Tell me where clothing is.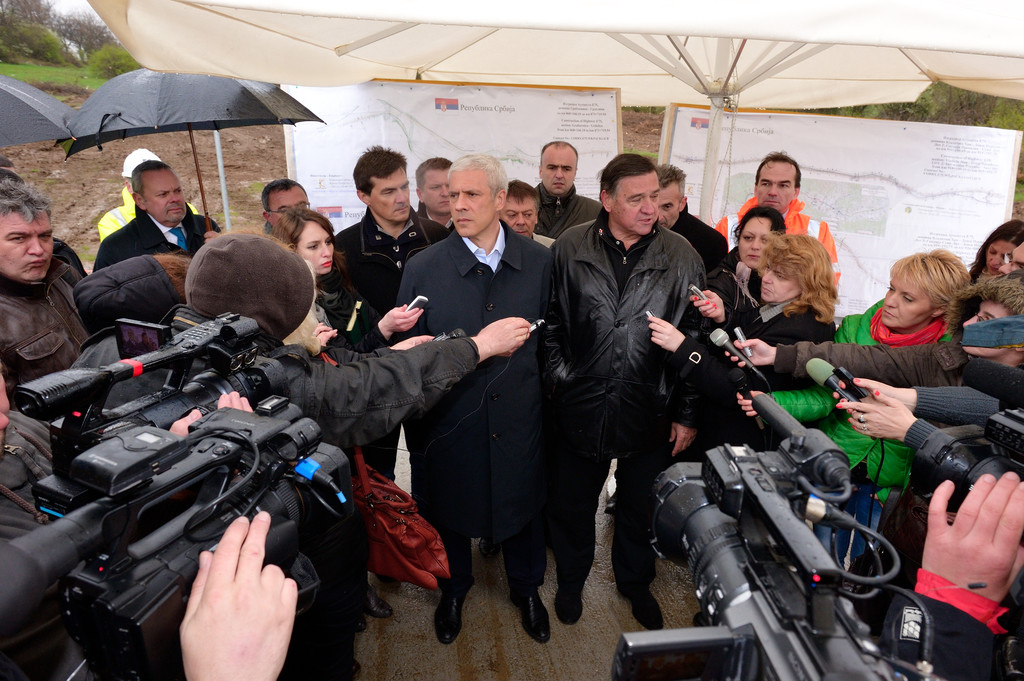
clothing is at 0/255/100/393.
